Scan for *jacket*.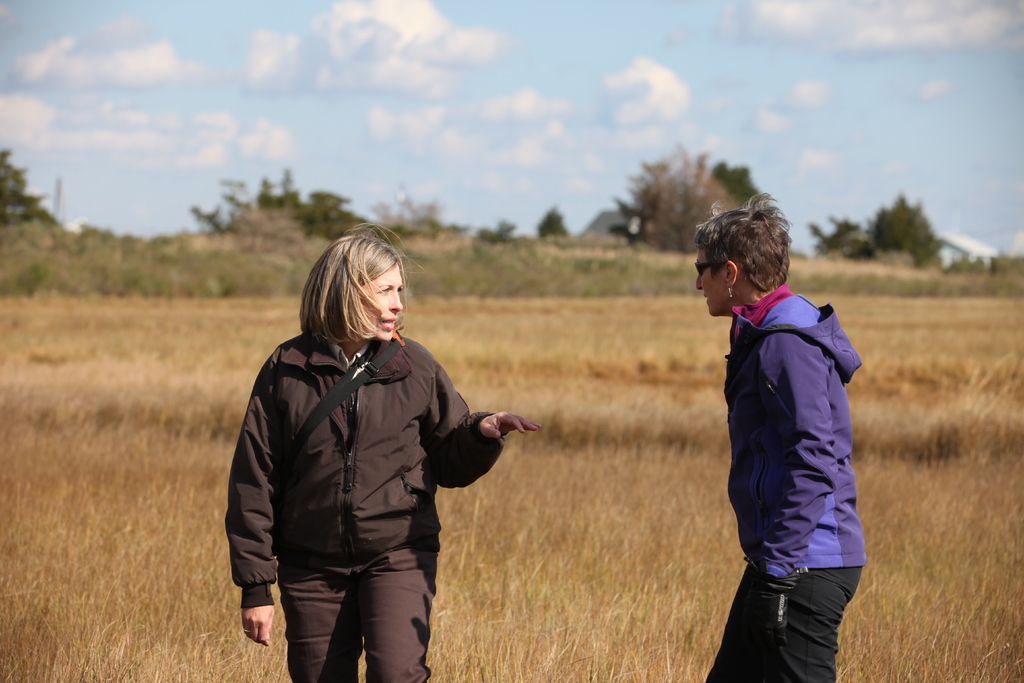
Scan result: region(217, 291, 525, 627).
